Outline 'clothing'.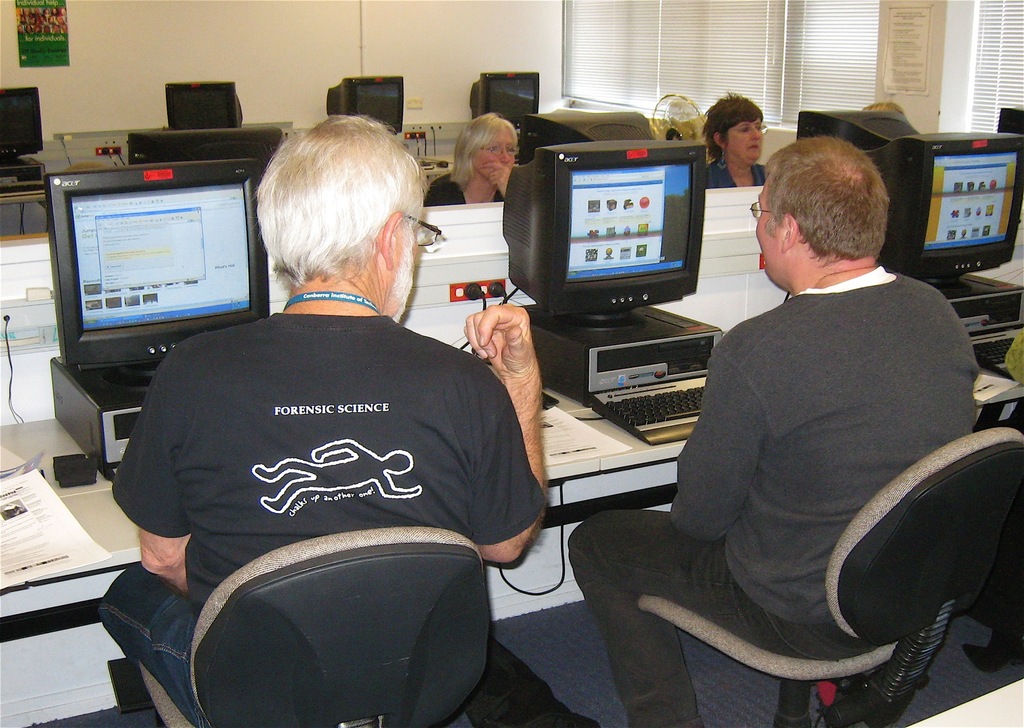
Outline: {"left": 429, "top": 175, "right": 496, "bottom": 208}.
